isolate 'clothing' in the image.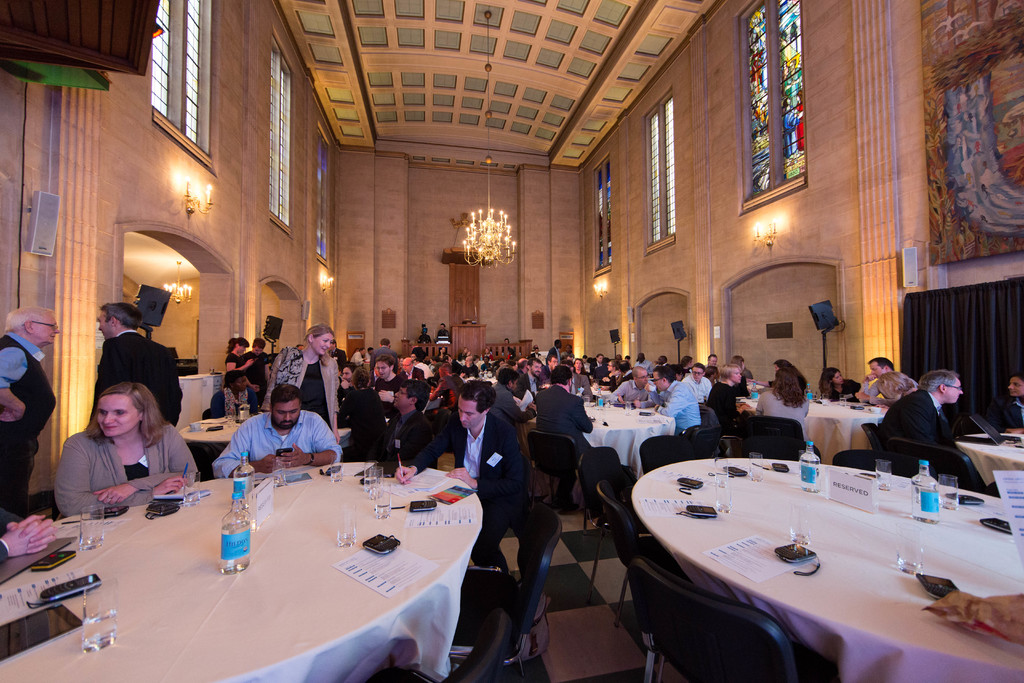
Isolated region: (x1=246, y1=350, x2=269, y2=404).
